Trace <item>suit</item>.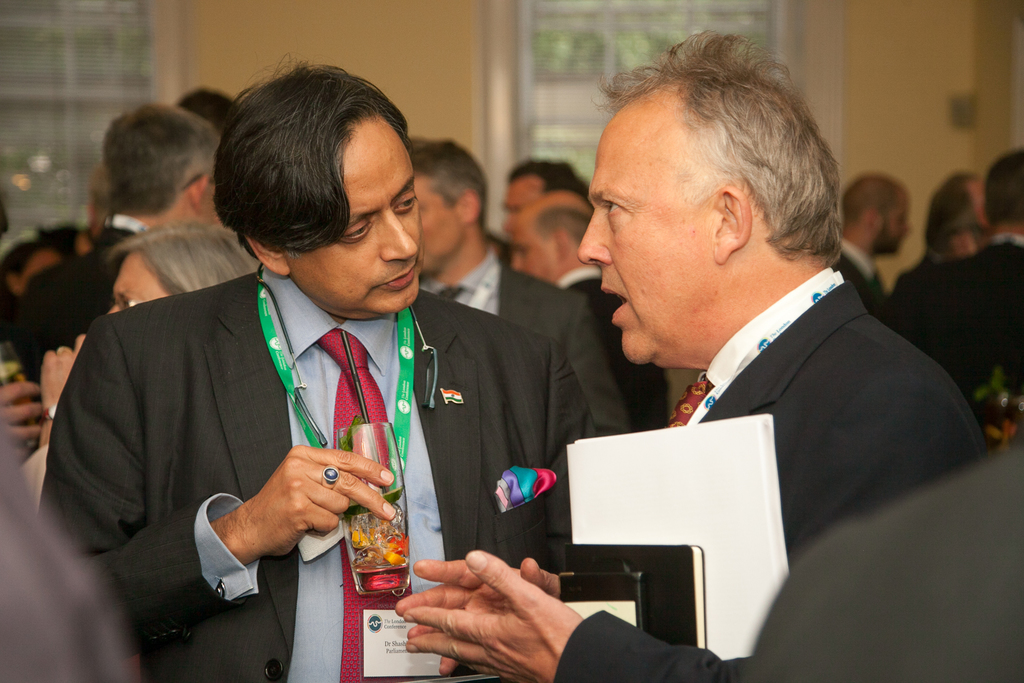
Traced to detection(892, 235, 1023, 418).
